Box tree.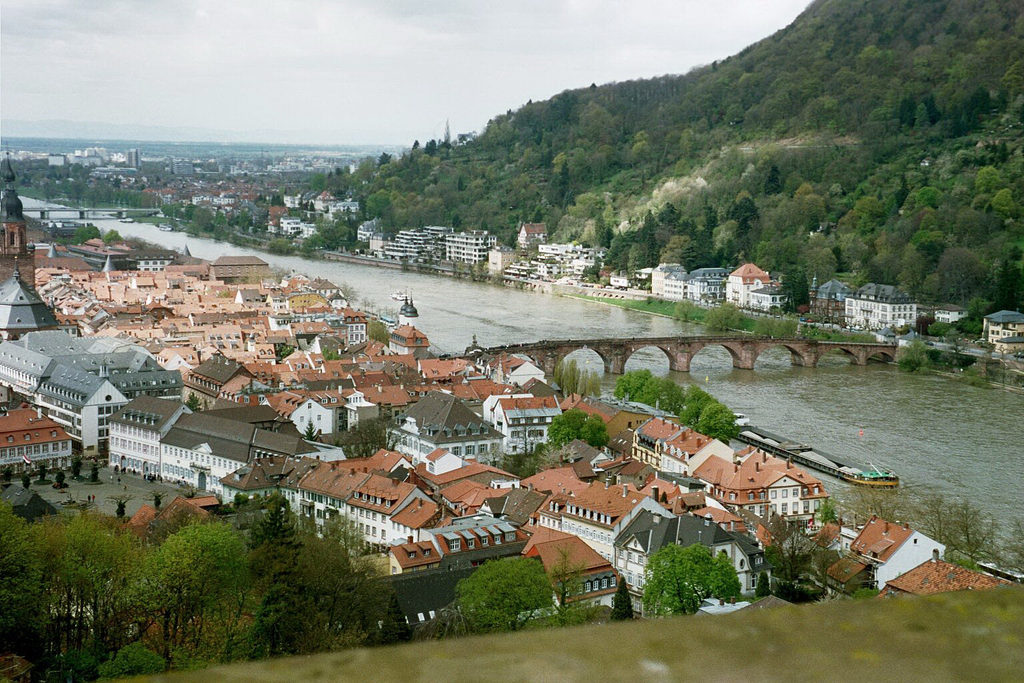
925/319/955/346.
